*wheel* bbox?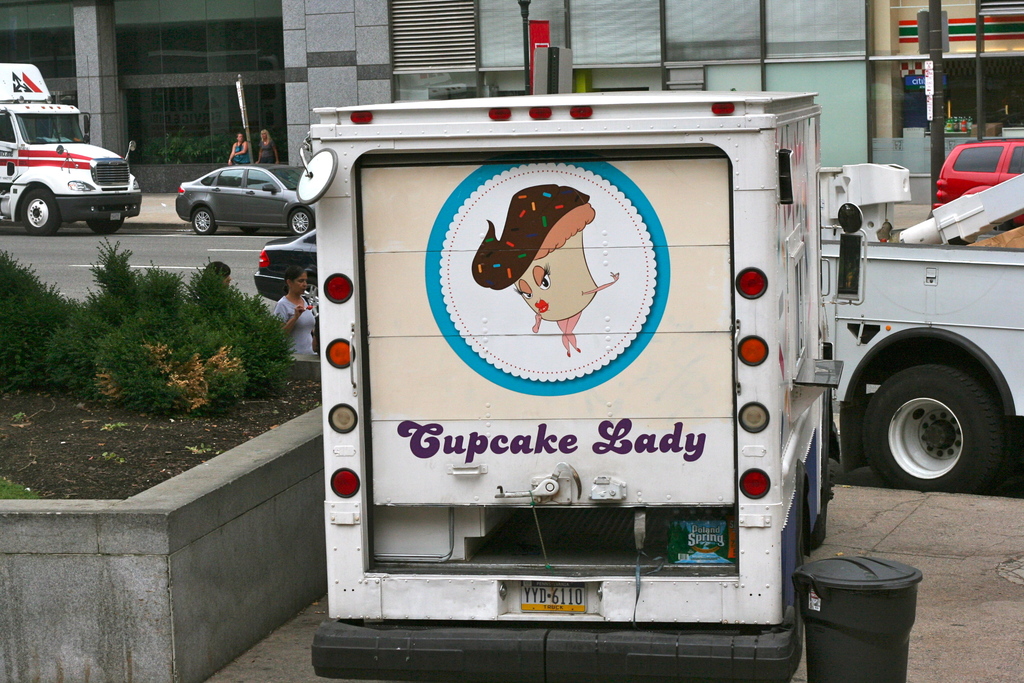
[left=14, top=189, right=63, bottom=235]
